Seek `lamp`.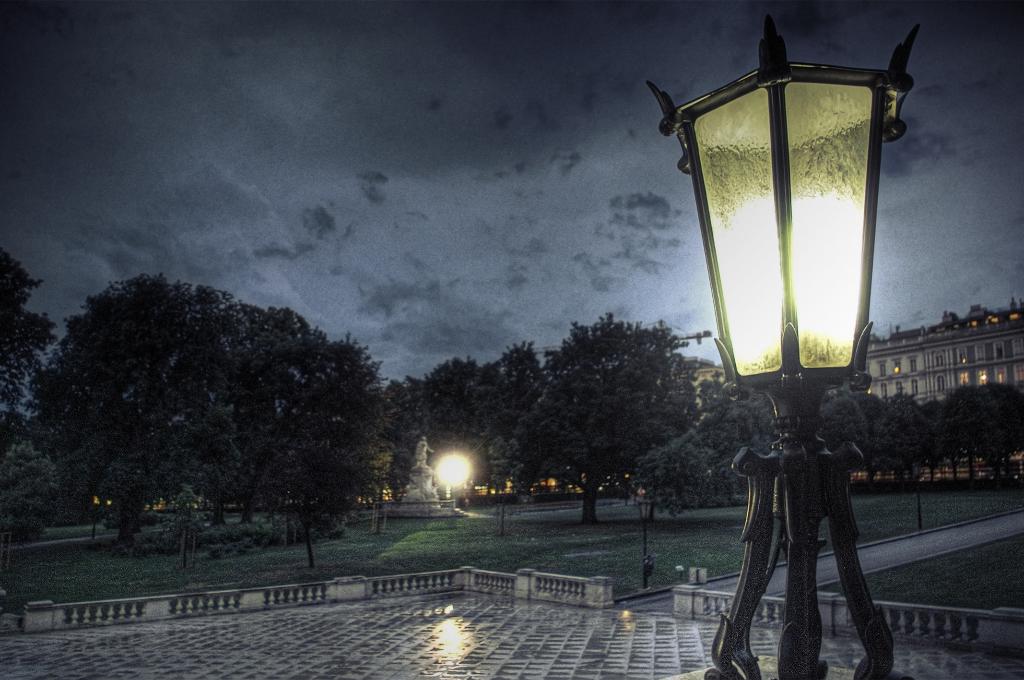
x1=961 y1=356 x2=966 y2=365.
